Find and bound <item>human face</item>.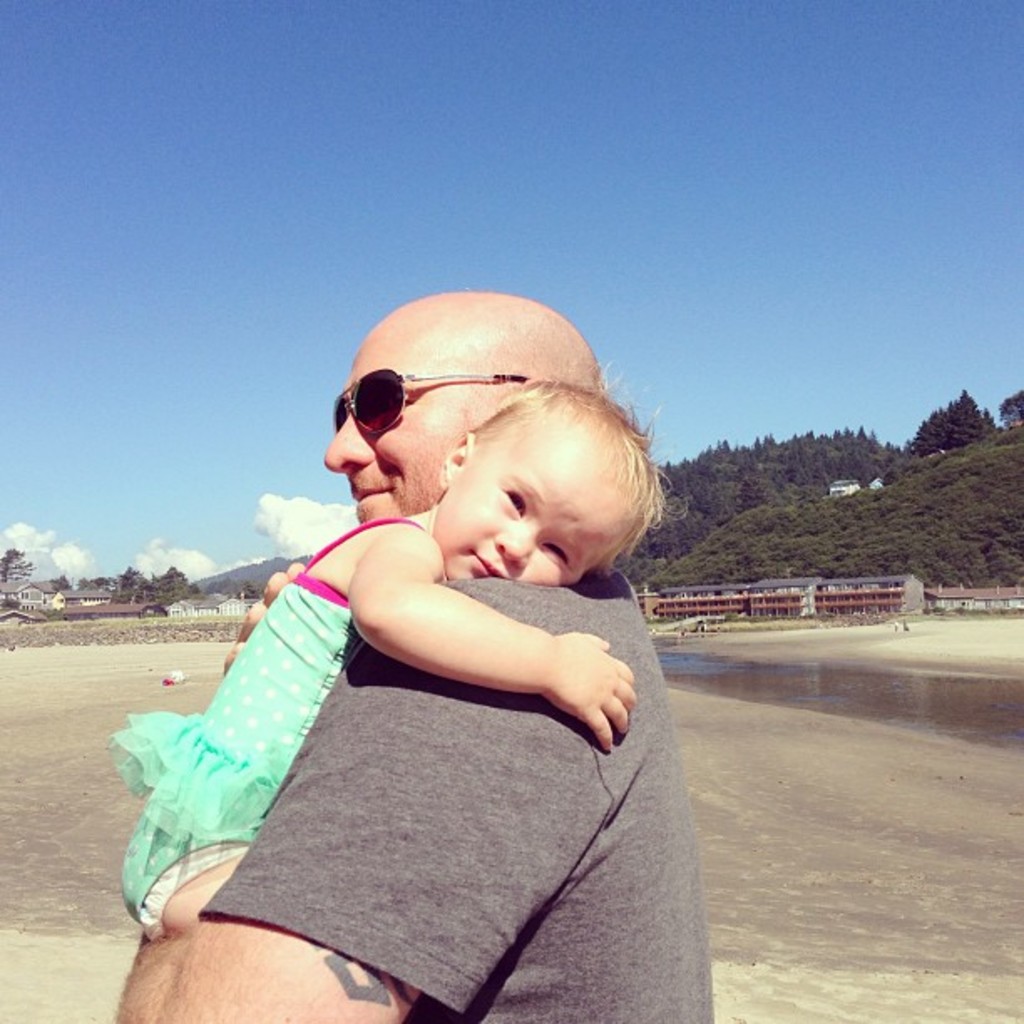
Bound: [428, 415, 632, 591].
